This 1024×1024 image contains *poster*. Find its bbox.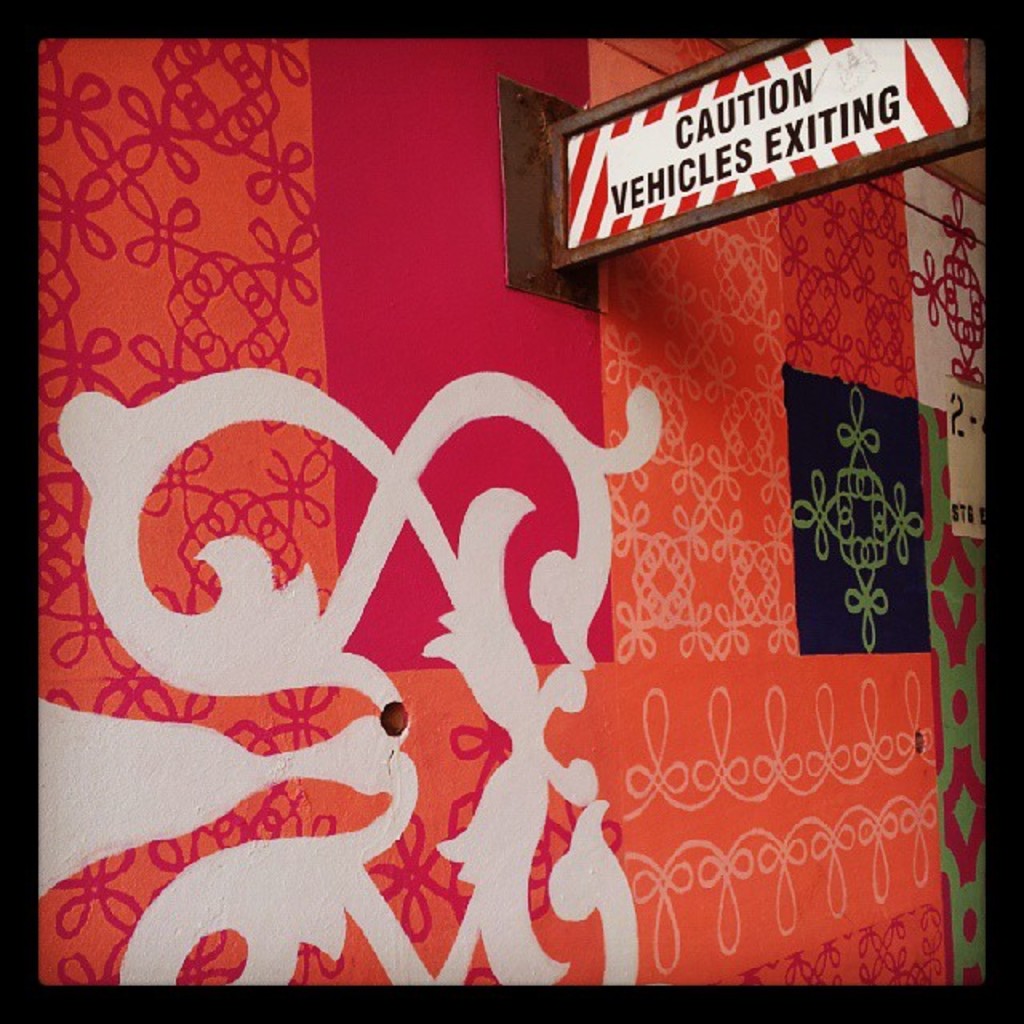
(x1=0, y1=0, x2=1022, y2=1022).
